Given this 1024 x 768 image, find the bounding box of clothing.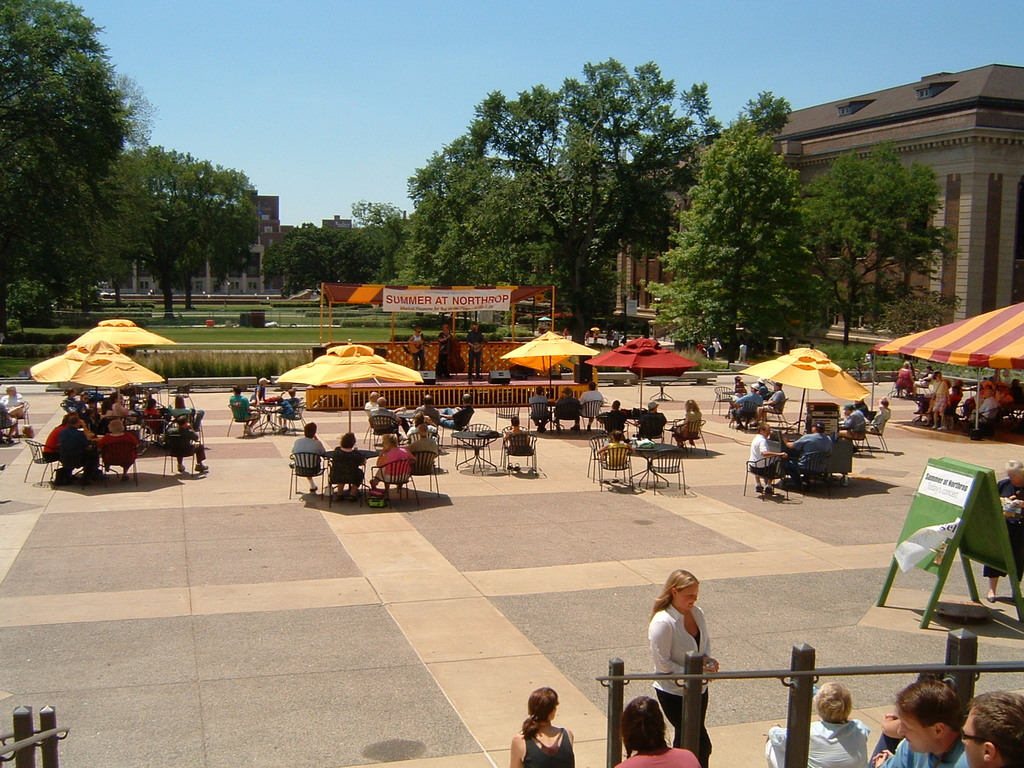
248:379:263:409.
